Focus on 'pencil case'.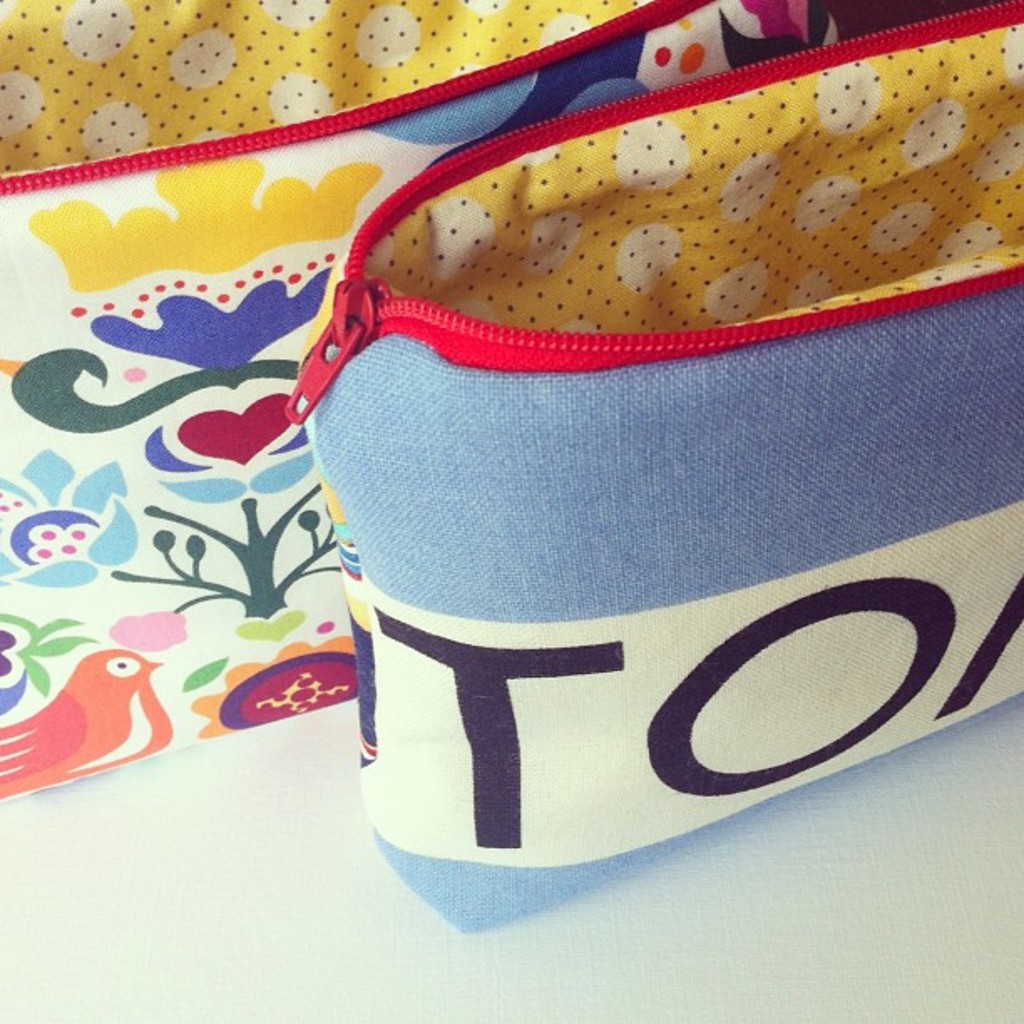
Focused at crop(284, 0, 1022, 934).
